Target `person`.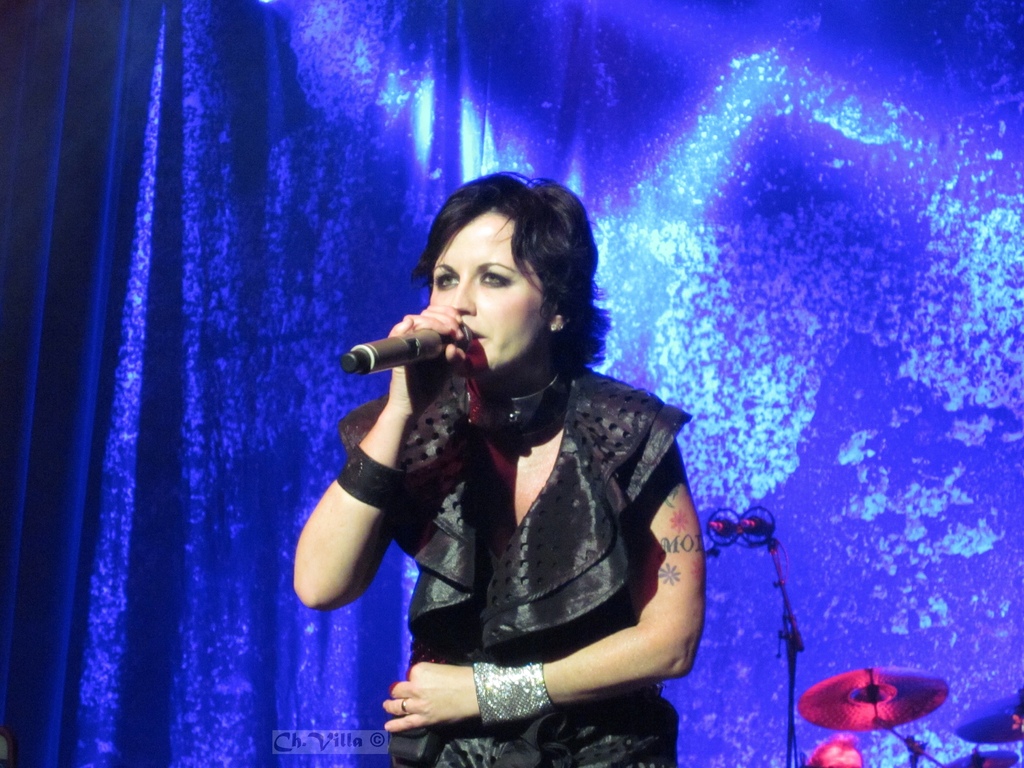
Target region: [left=300, top=172, right=721, bottom=762].
